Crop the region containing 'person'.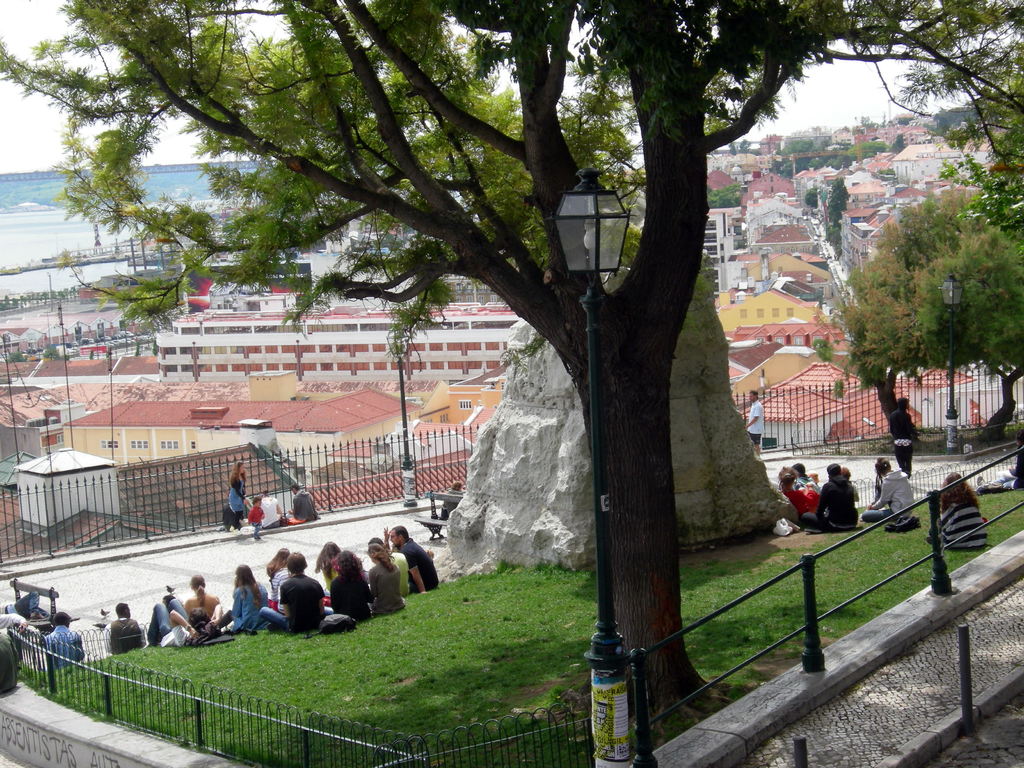
Crop region: x1=228 y1=463 x2=251 y2=526.
